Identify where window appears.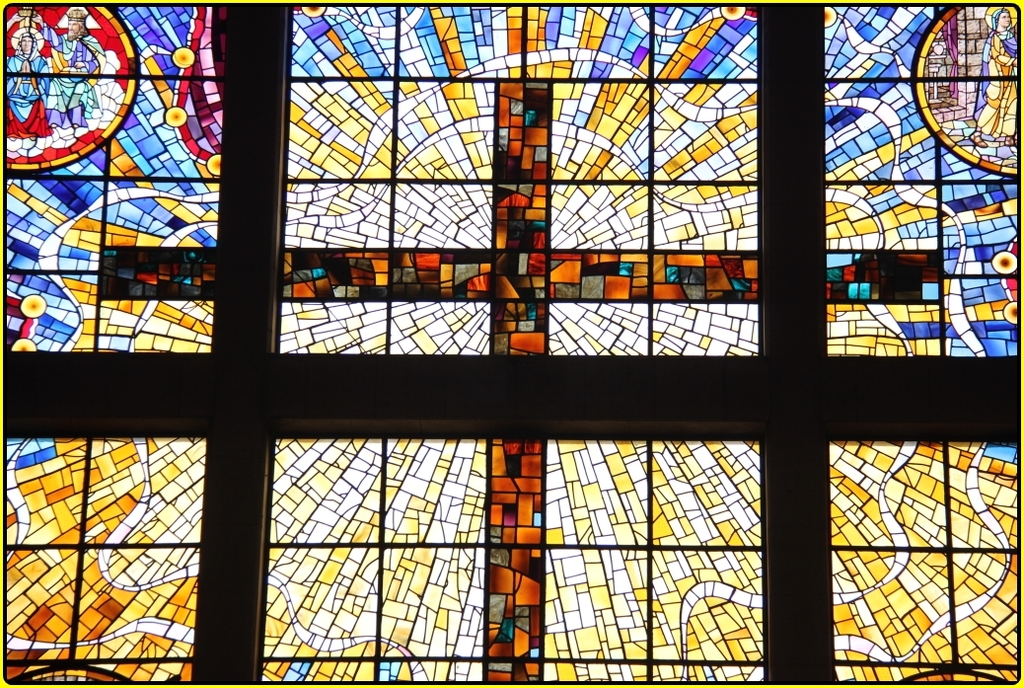
Appears at l=0, t=0, r=1023, b=687.
